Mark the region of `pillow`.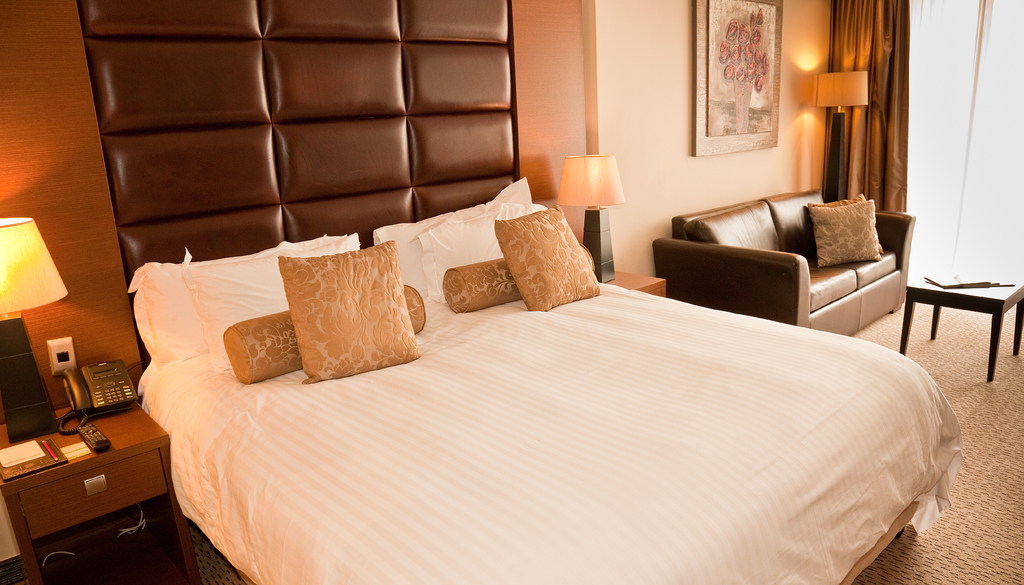
Region: region(376, 177, 547, 307).
